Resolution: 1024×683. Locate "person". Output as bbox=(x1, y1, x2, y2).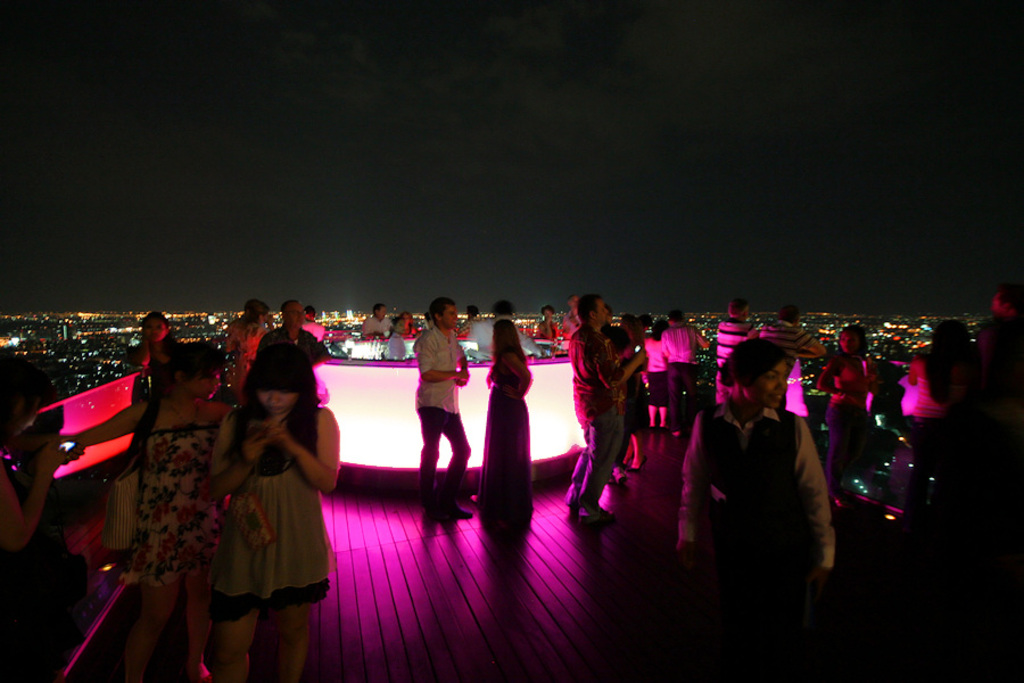
bbox=(389, 316, 412, 365).
